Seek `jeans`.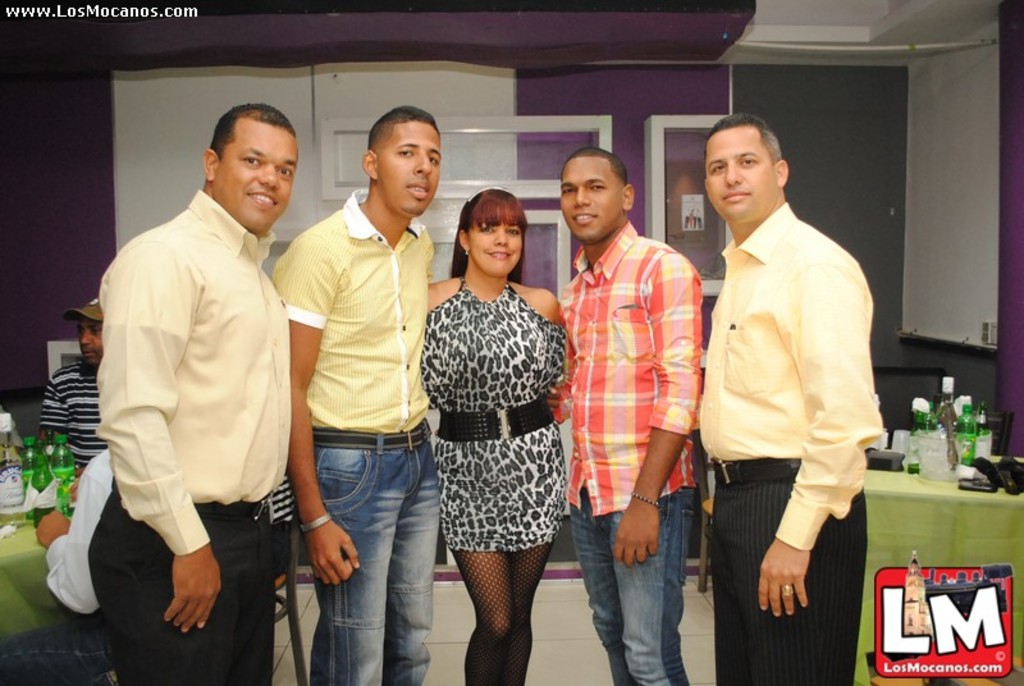
[x1=563, y1=489, x2=696, y2=685].
